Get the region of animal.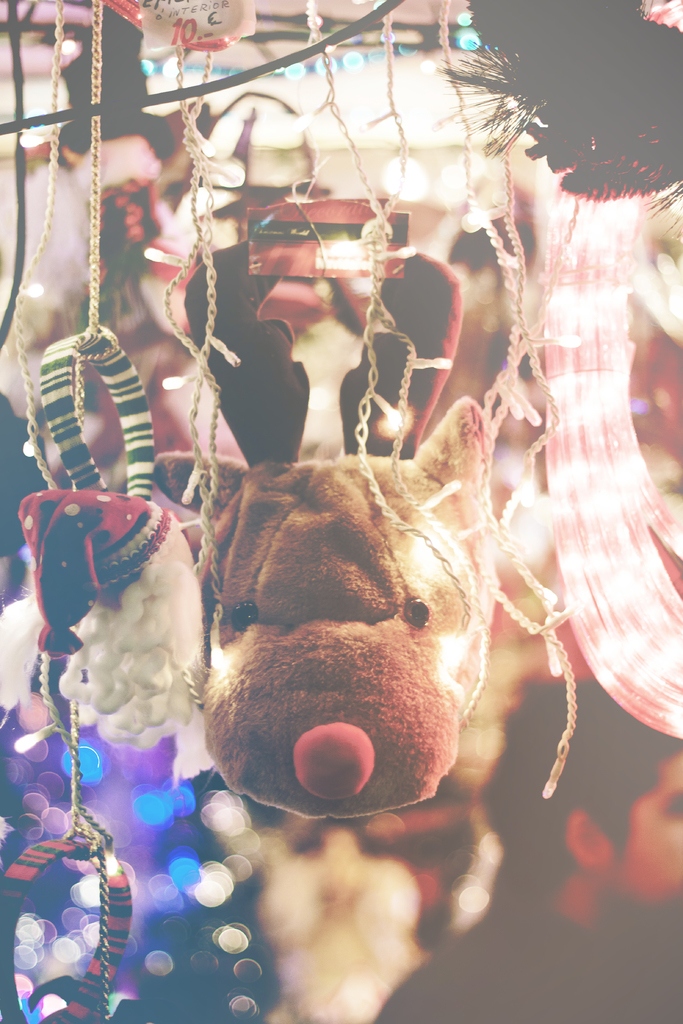
bbox=(149, 393, 520, 822).
